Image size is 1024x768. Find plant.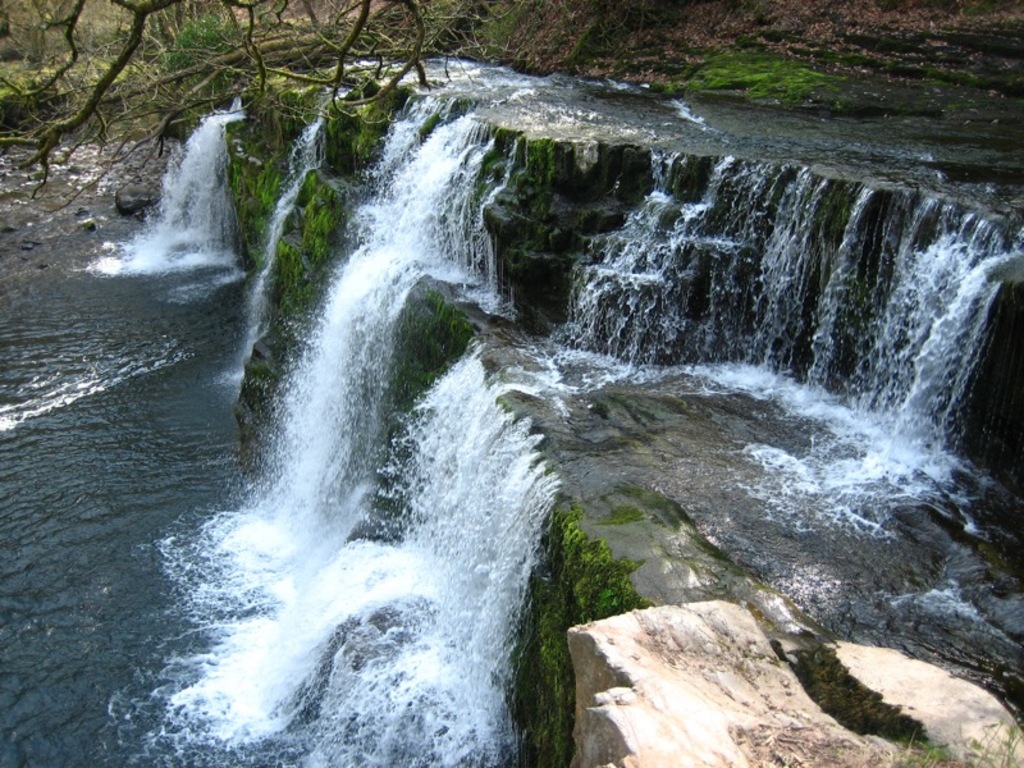
[690,47,838,108].
